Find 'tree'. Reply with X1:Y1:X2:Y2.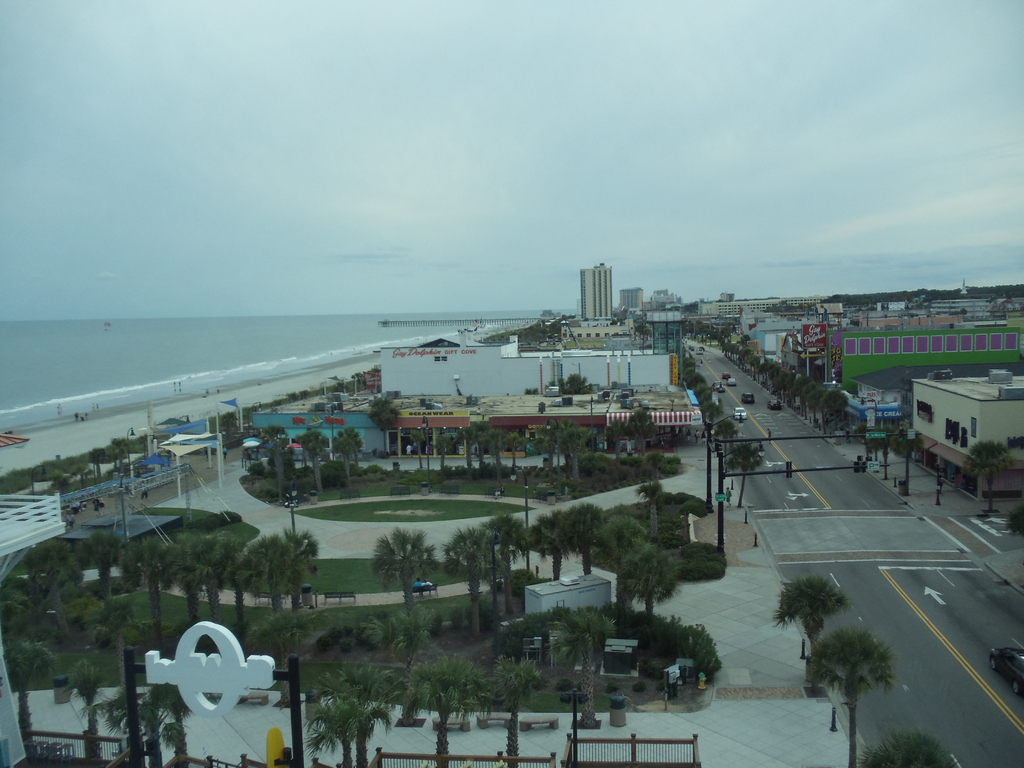
284:385:312:401.
